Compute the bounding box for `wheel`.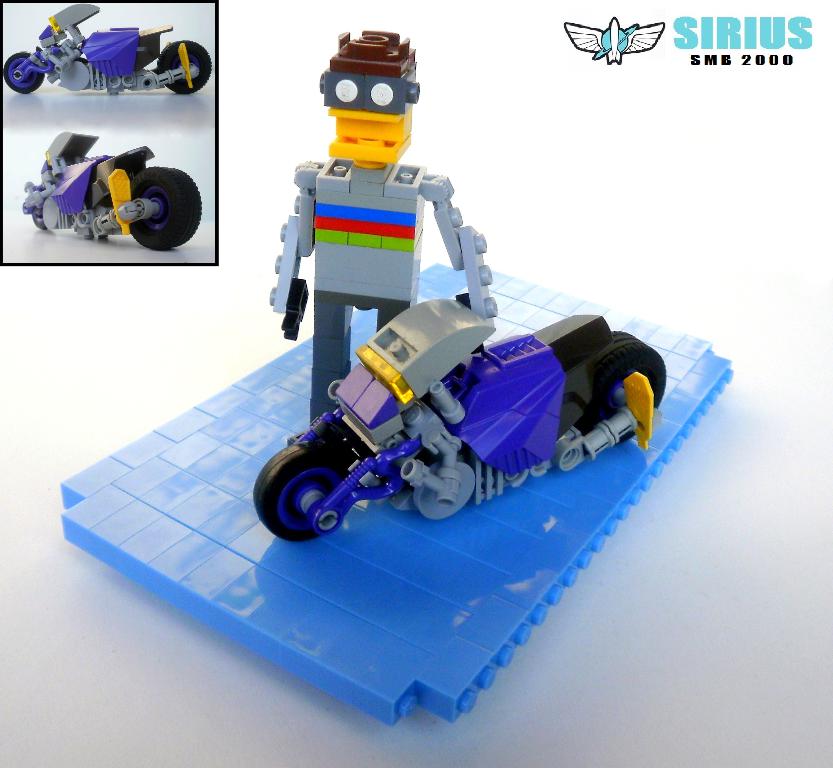
[left=161, top=42, right=213, bottom=97].
